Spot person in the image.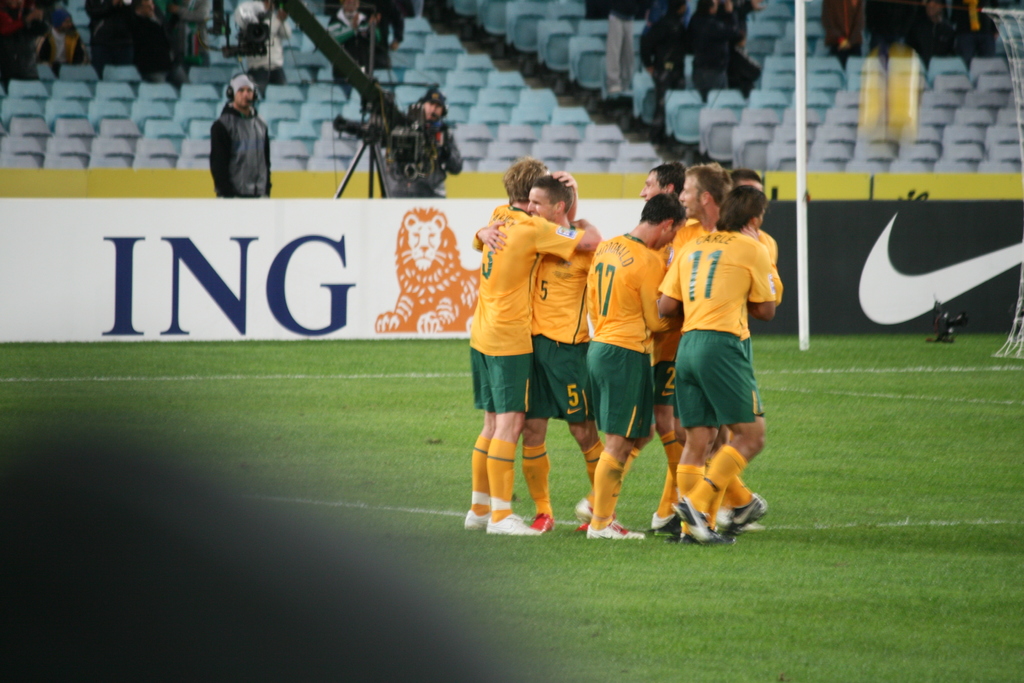
person found at 205:72:276:197.
